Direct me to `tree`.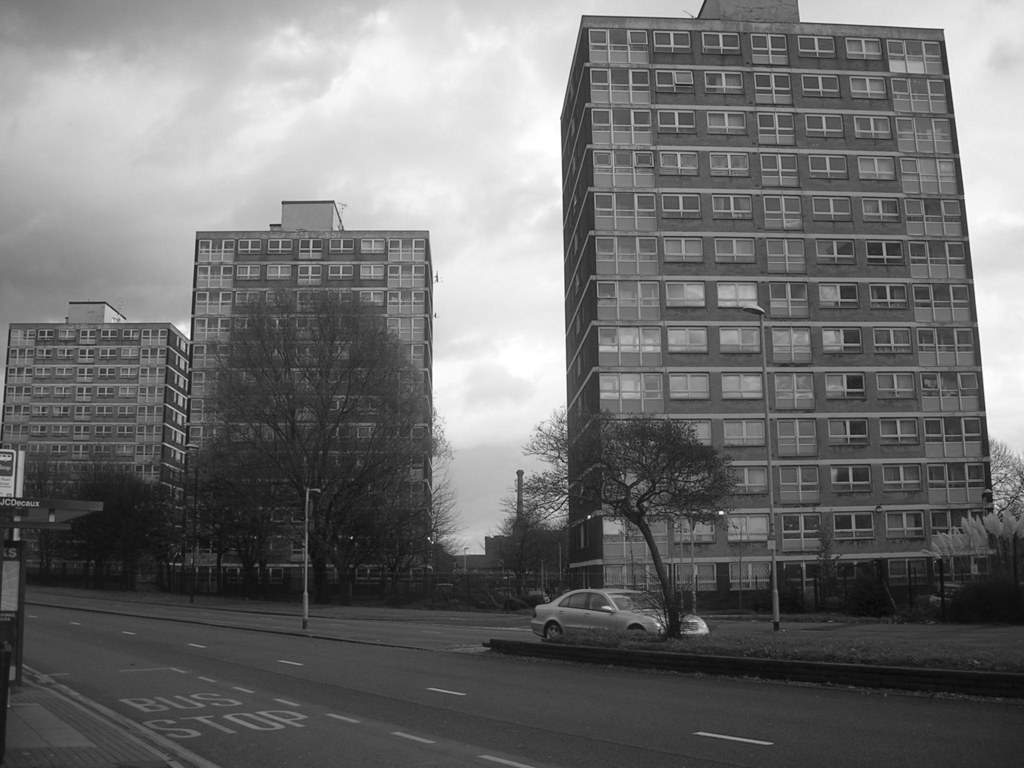
Direction: (x1=478, y1=494, x2=555, y2=601).
